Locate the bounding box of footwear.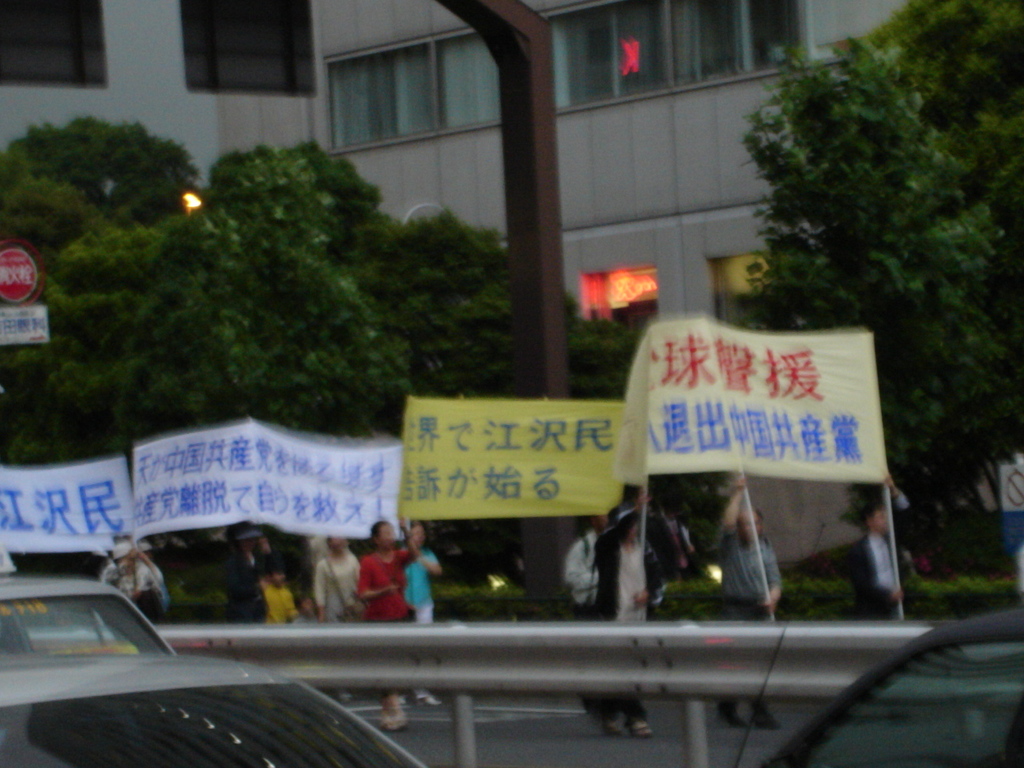
Bounding box: bbox(717, 709, 741, 726).
